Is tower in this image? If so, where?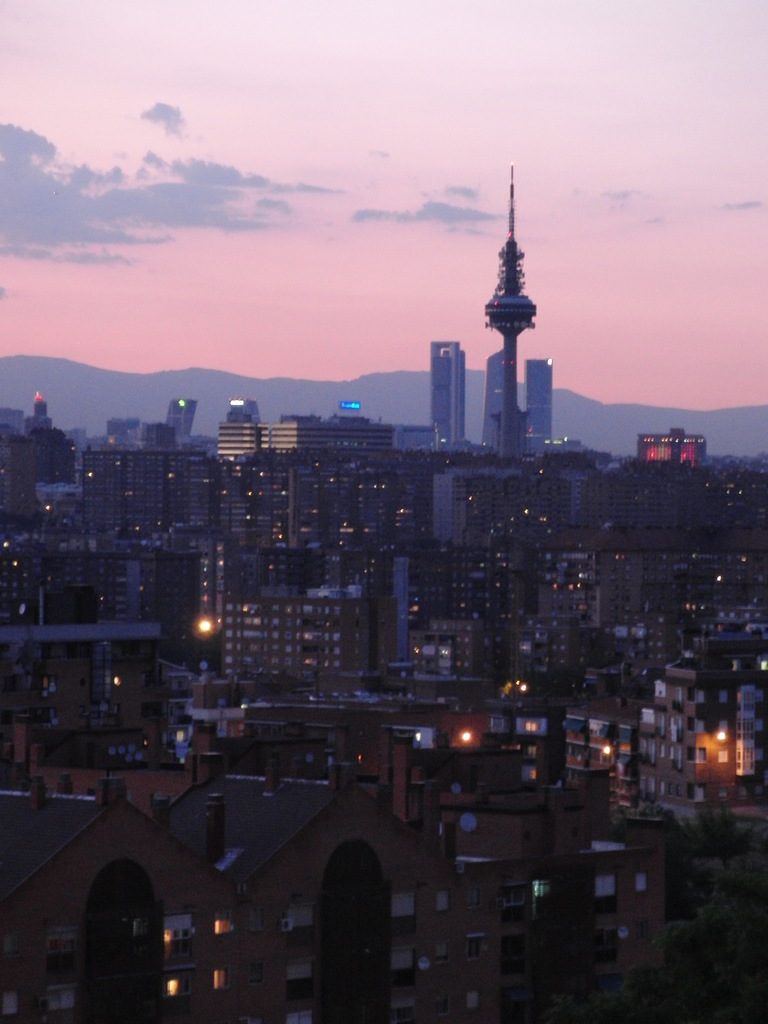
Yes, at bbox(459, 165, 568, 446).
